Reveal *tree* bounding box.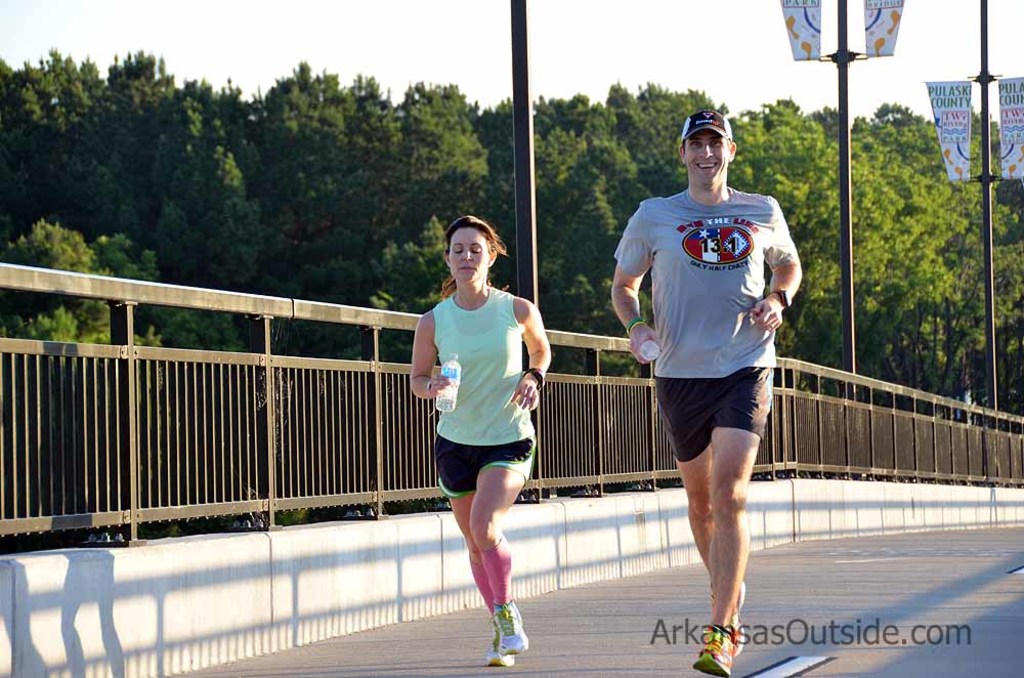
Revealed: region(390, 215, 454, 310).
